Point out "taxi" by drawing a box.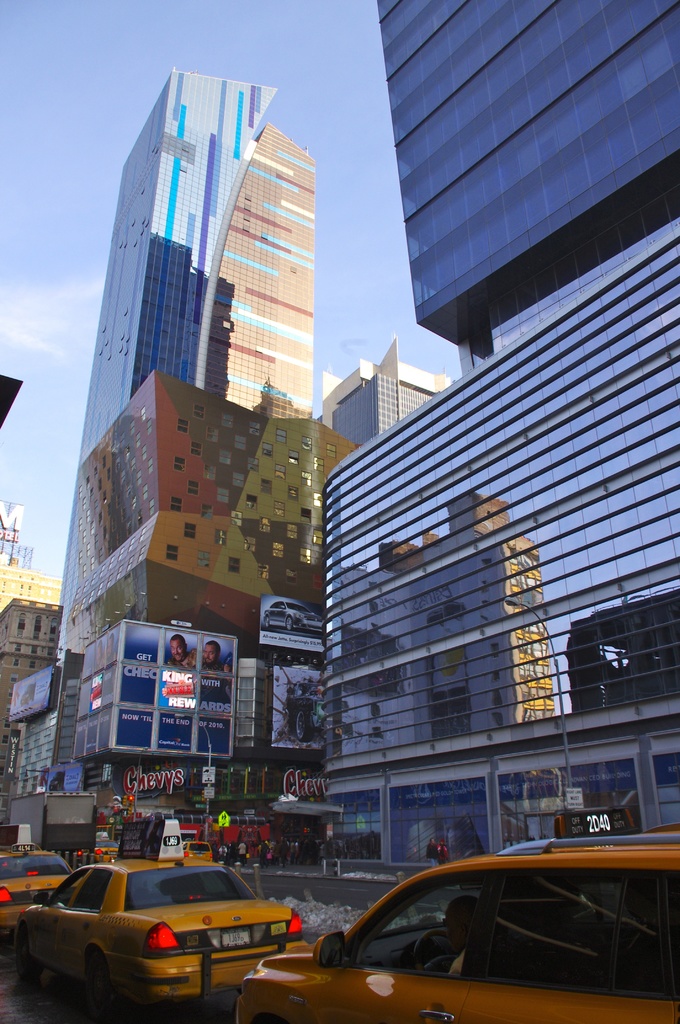
detection(180, 840, 211, 864).
